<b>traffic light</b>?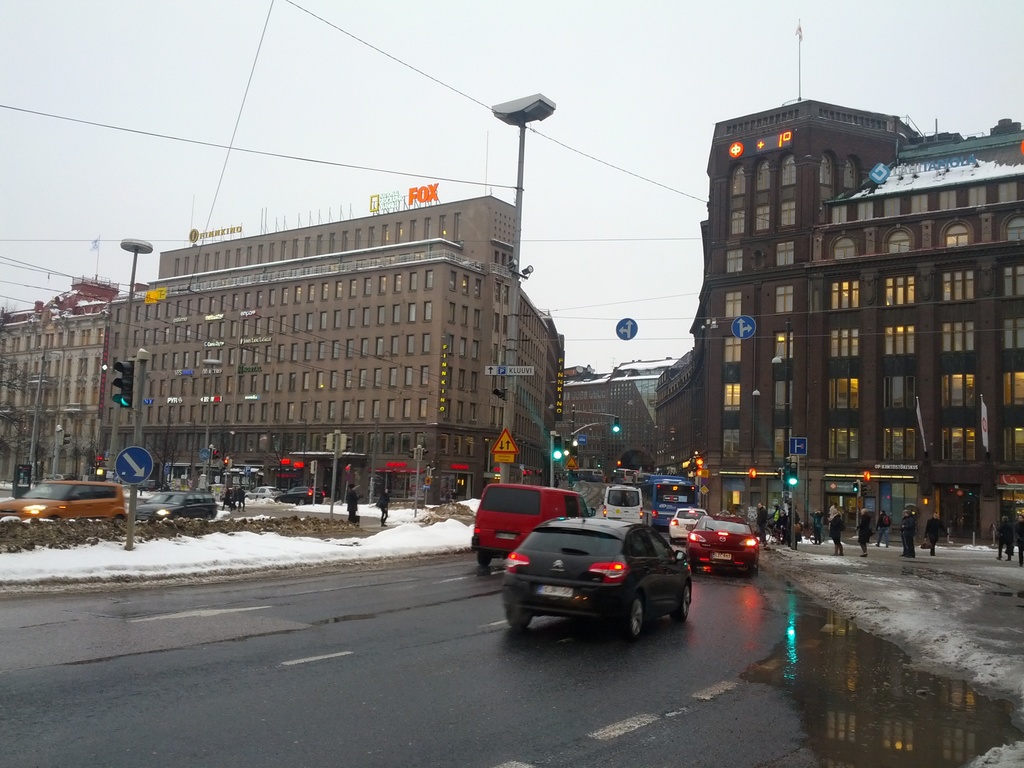
<bbox>342, 434, 351, 452</bbox>
